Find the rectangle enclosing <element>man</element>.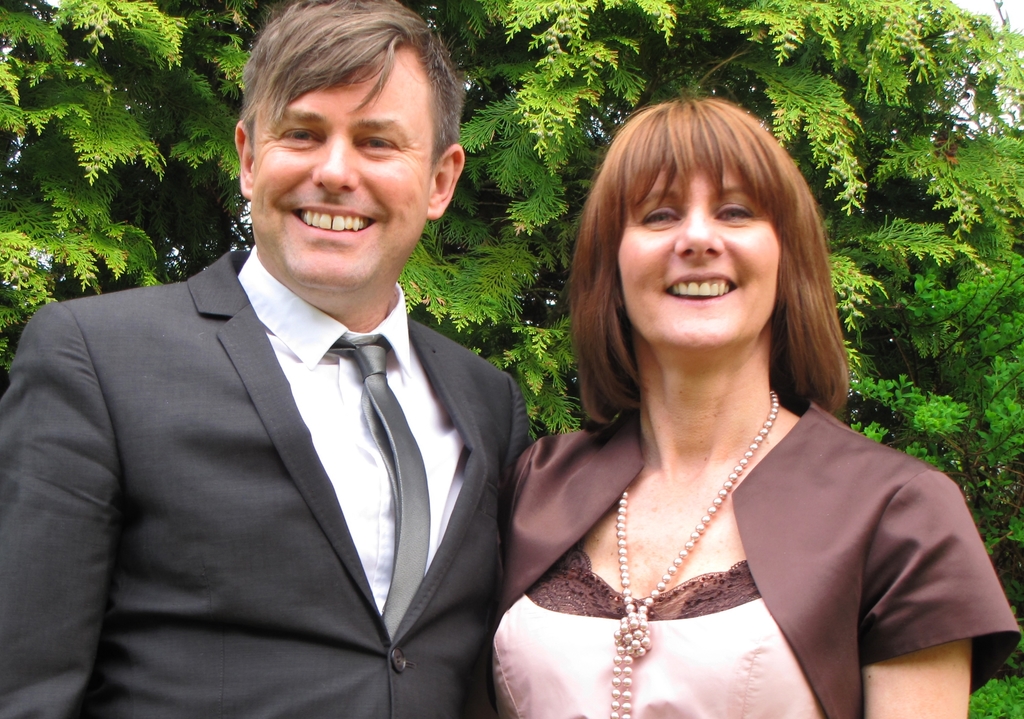
[x1=26, y1=40, x2=573, y2=711].
